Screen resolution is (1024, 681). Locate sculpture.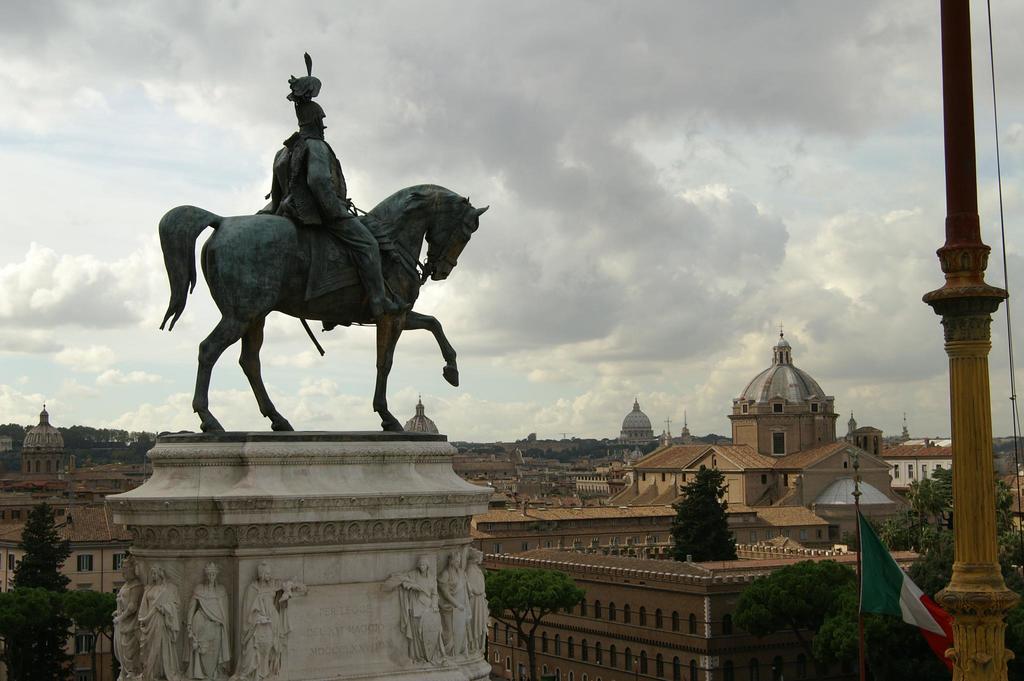
[left=184, top=566, right=235, bottom=680].
